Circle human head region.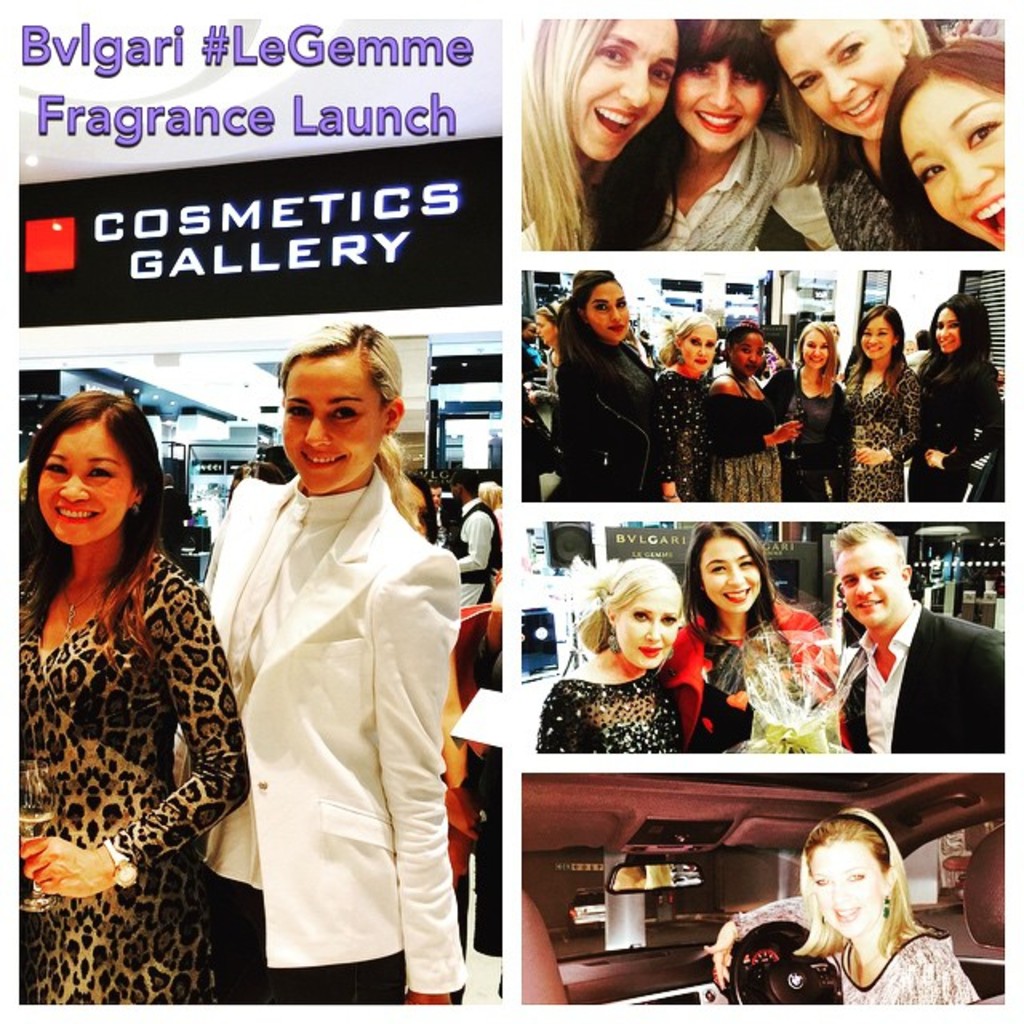
Region: bbox=[523, 317, 534, 339].
